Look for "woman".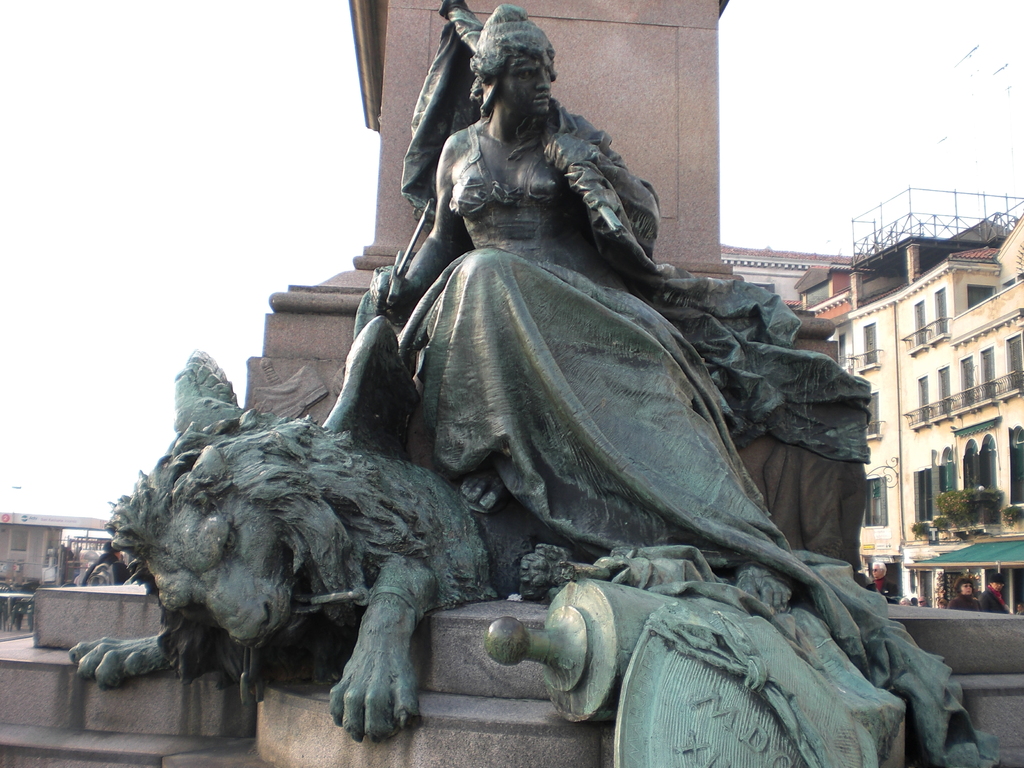
Found: rect(342, 11, 797, 660).
